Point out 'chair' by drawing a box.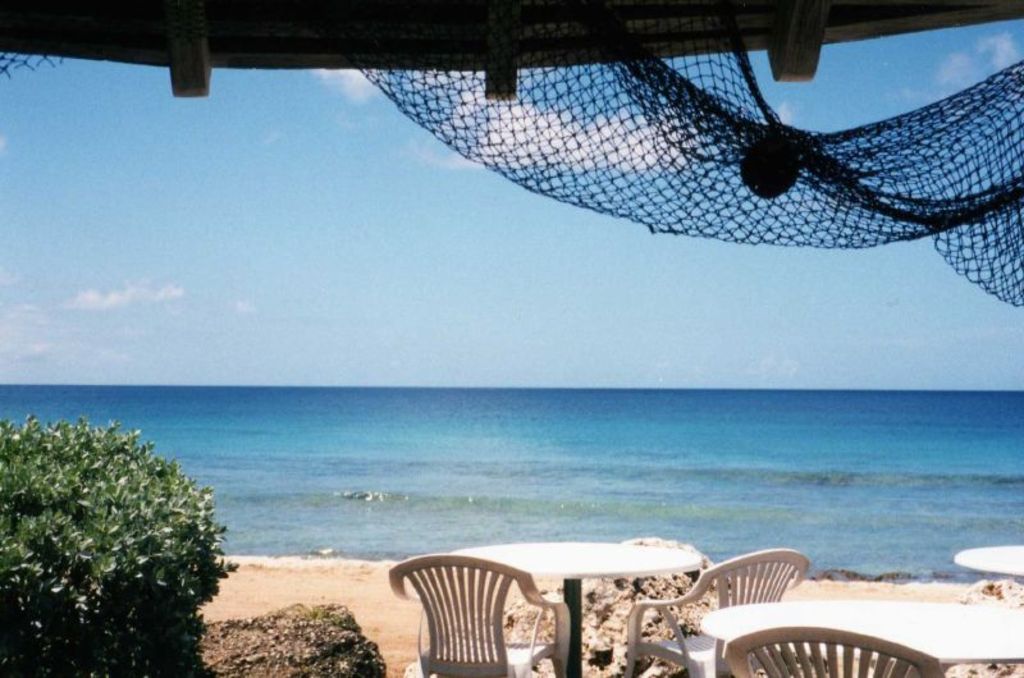
pyautogui.locateOnScreen(372, 548, 582, 673).
